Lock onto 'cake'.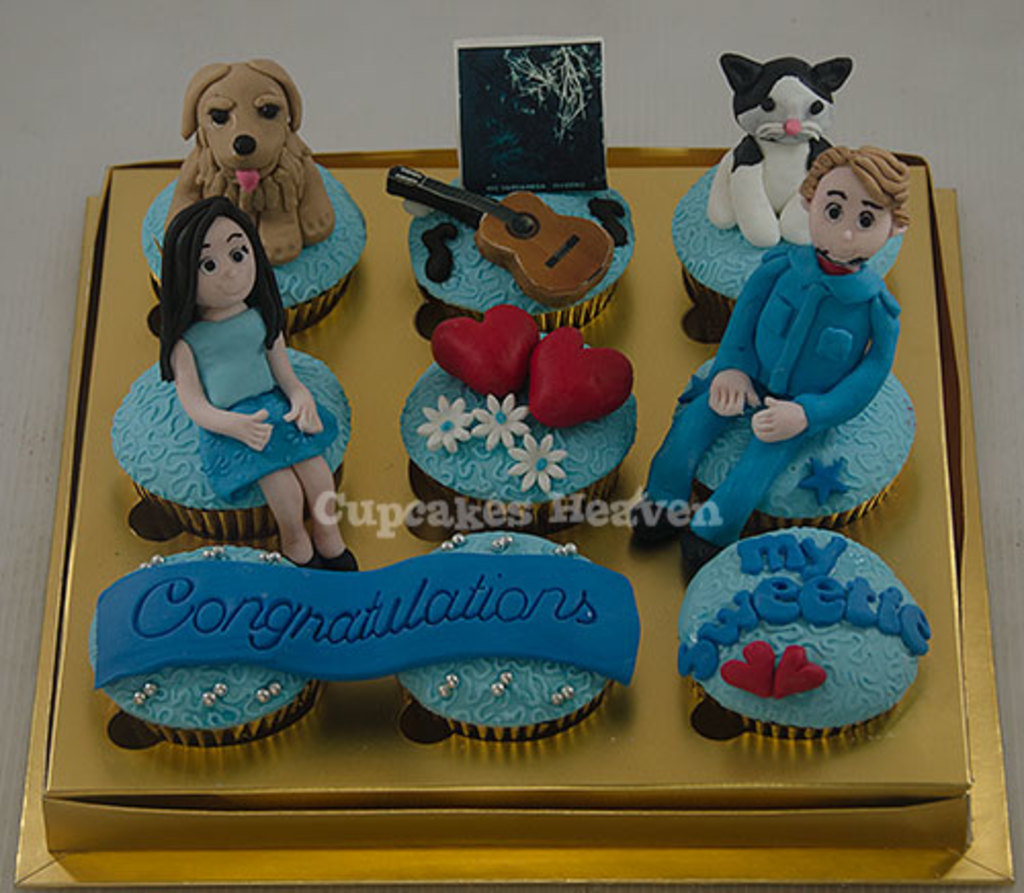
Locked: left=385, top=37, right=641, bottom=336.
